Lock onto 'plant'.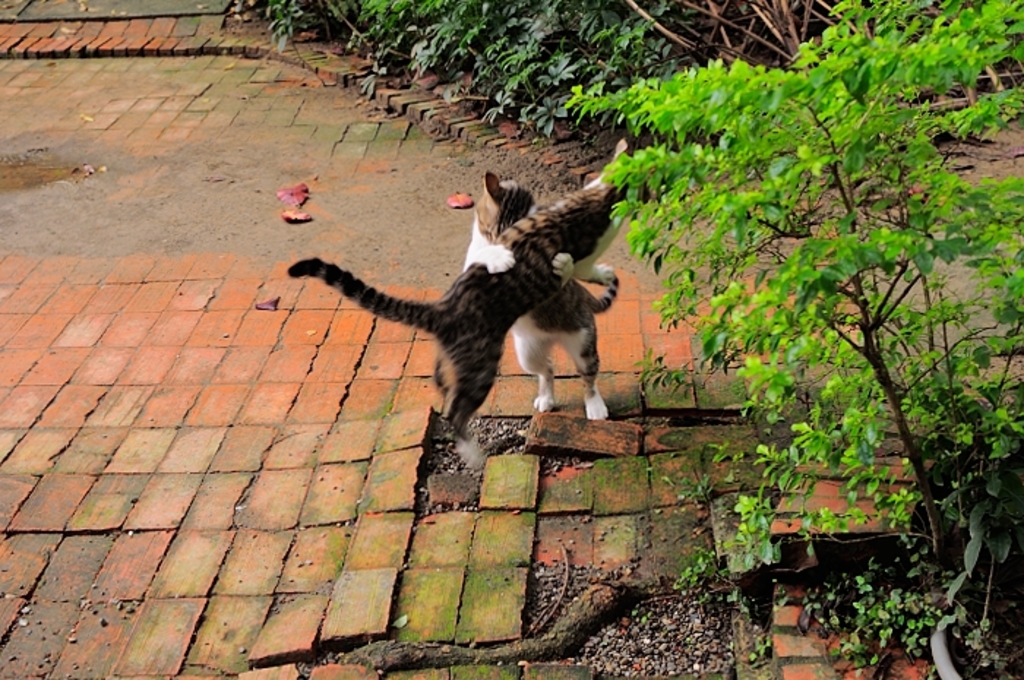
Locked: 233, 0, 379, 73.
